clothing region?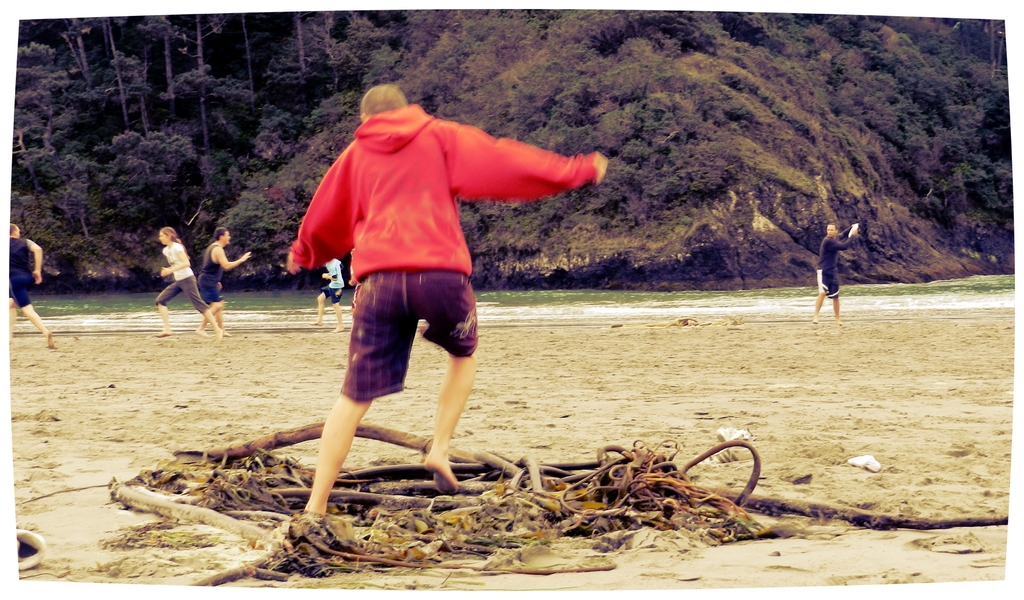
305/96/567/407
